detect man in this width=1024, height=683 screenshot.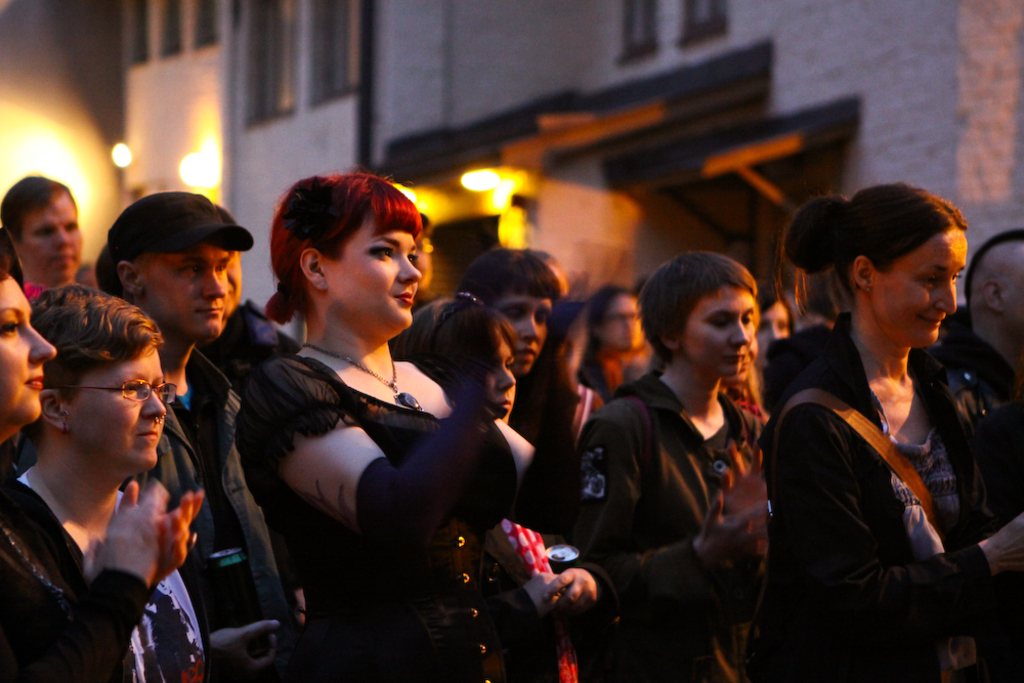
Detection: box=[0, 174, 84, 309].
